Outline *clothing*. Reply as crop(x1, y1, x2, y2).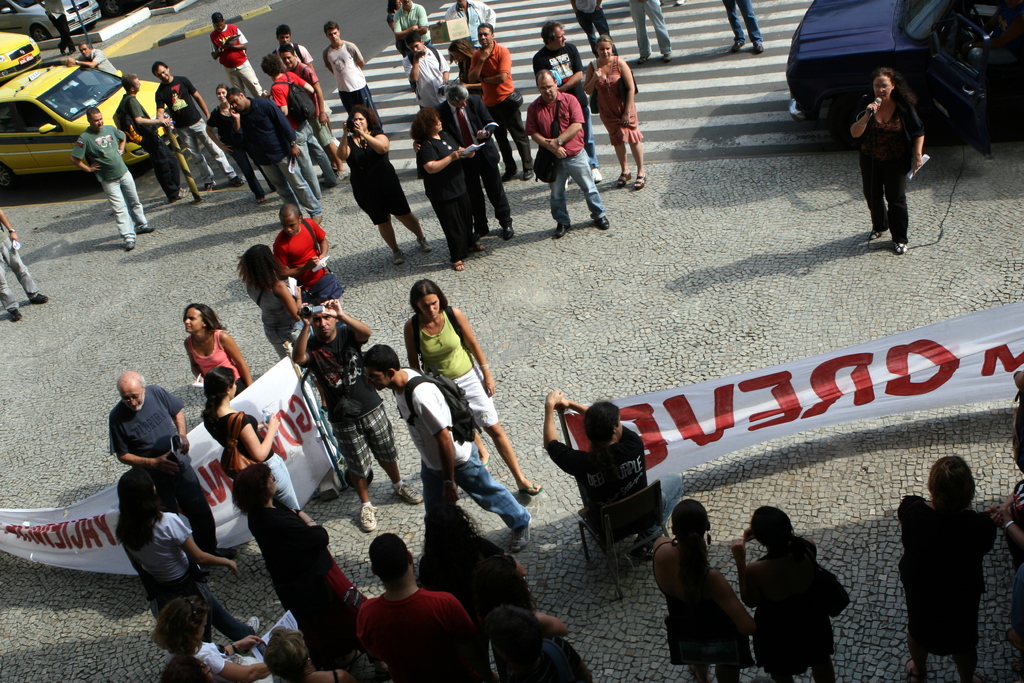
crop(204, 24, 264, 97).
